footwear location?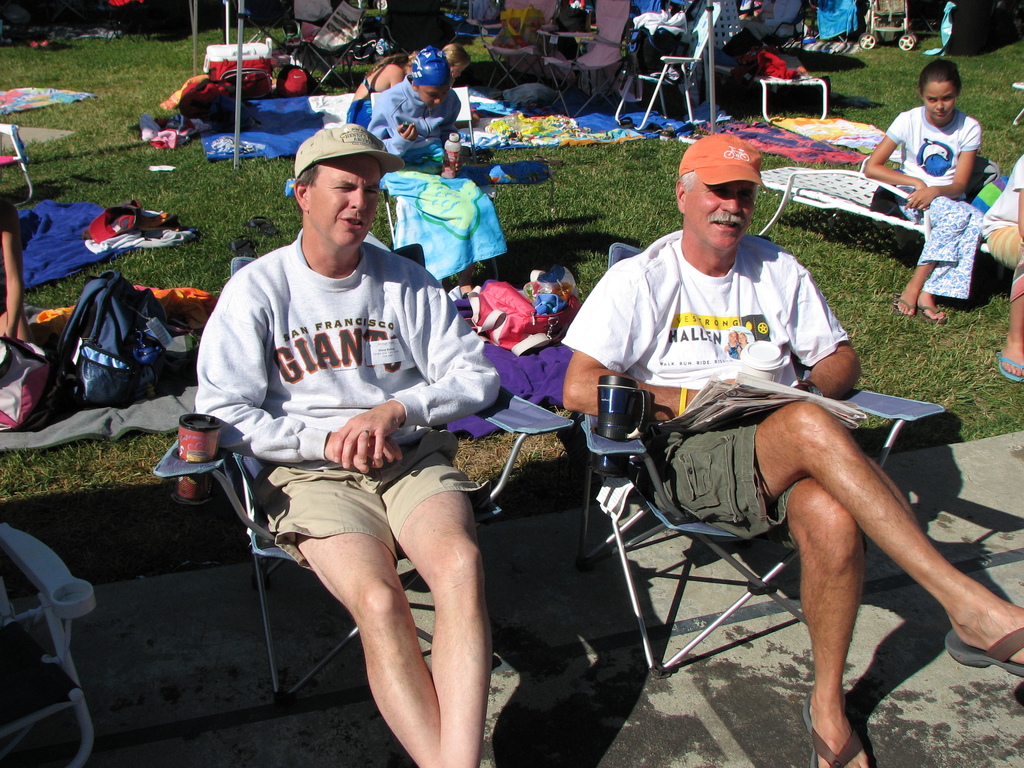
Rect(945, 627, 1023, 680)
